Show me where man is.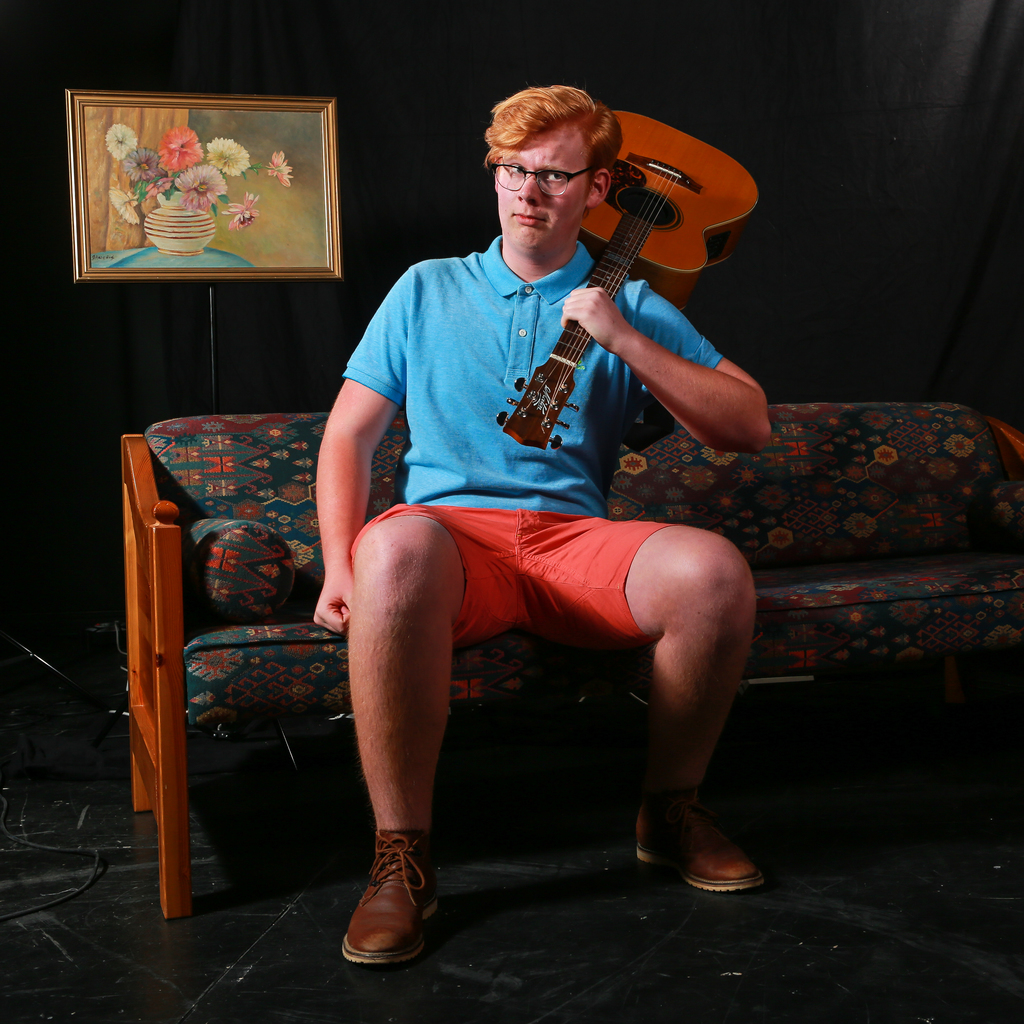
man is at 288/61/804/959.
